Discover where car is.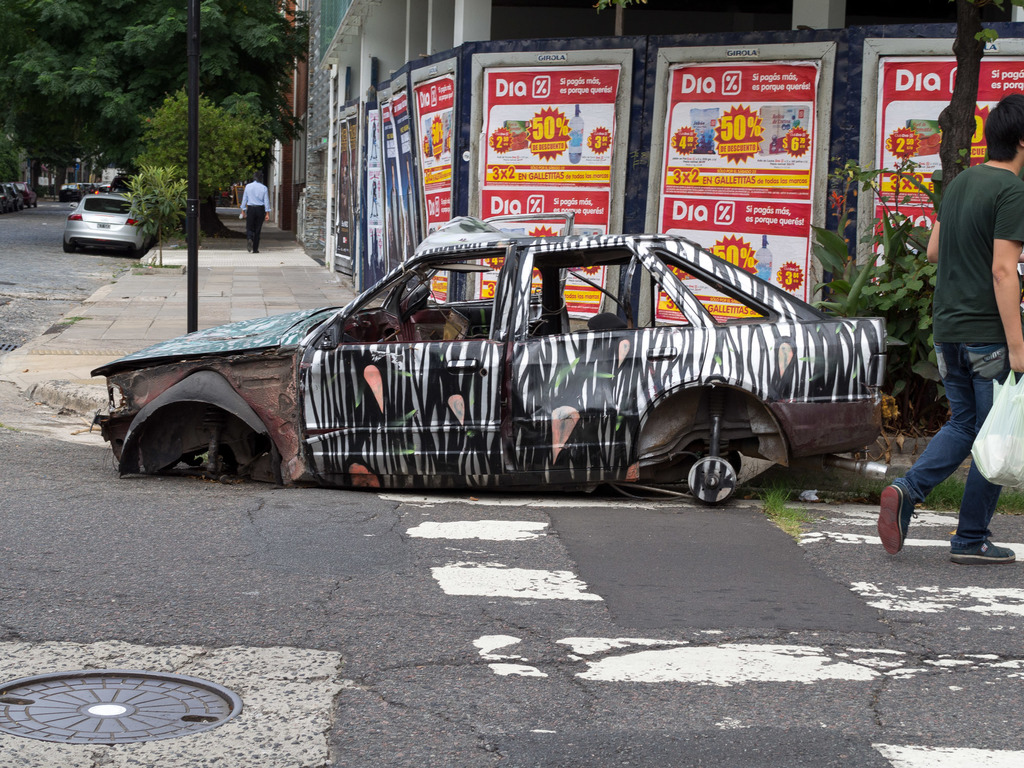
Discovered at region(19, 182, 35, 209).
